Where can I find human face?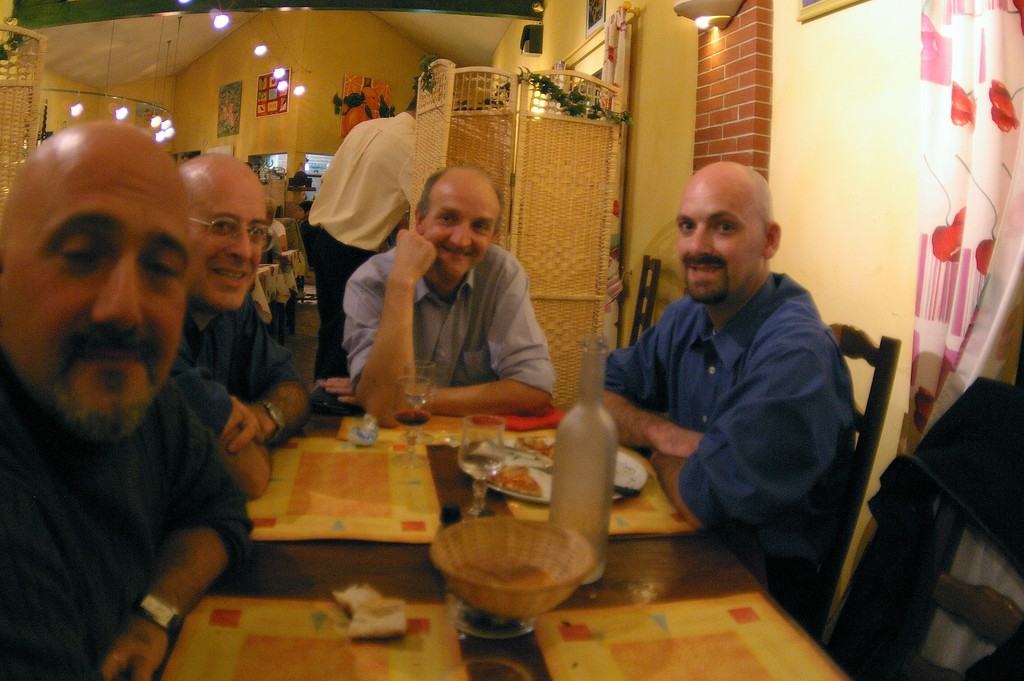
You can find it at bbox=[677, 181, 756, 301].
